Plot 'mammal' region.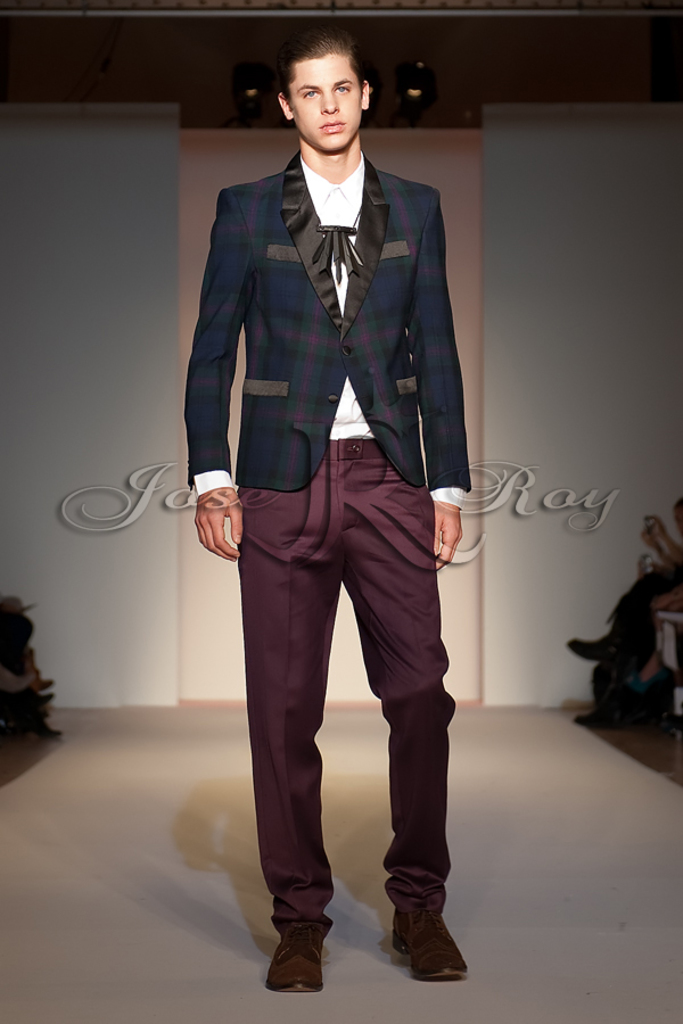
Plotted at x1=554, y1=494, x2=682, y2=727.
